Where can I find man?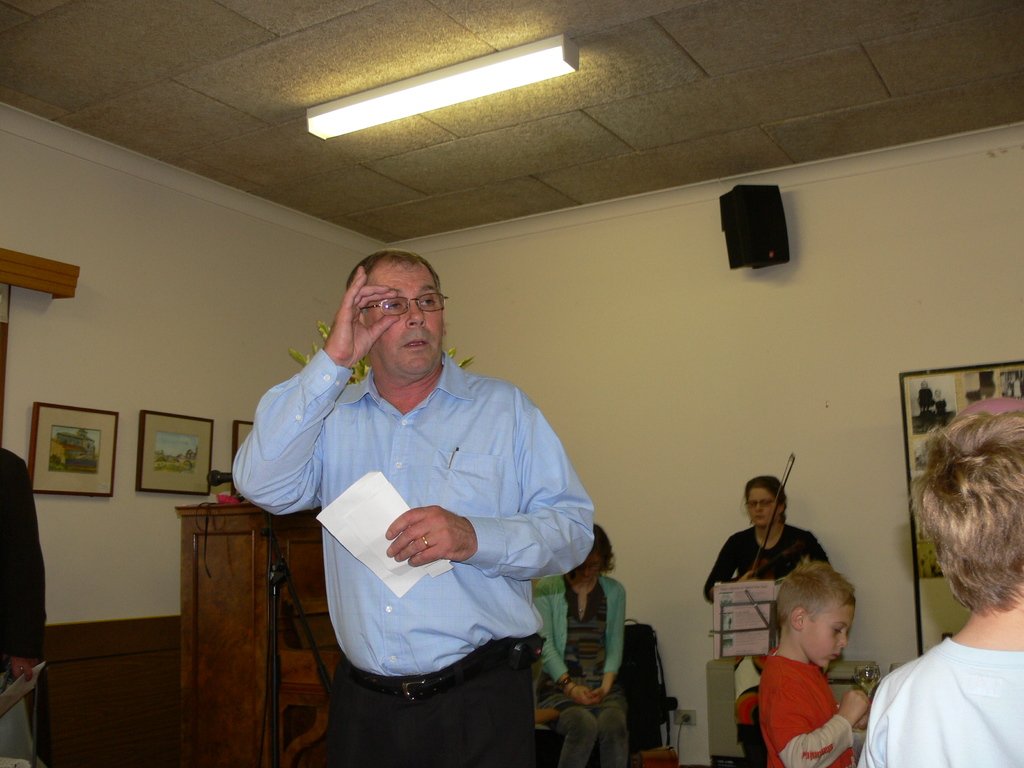
You can find it at <bbox>253, 250, 607, 764</bbox>.
